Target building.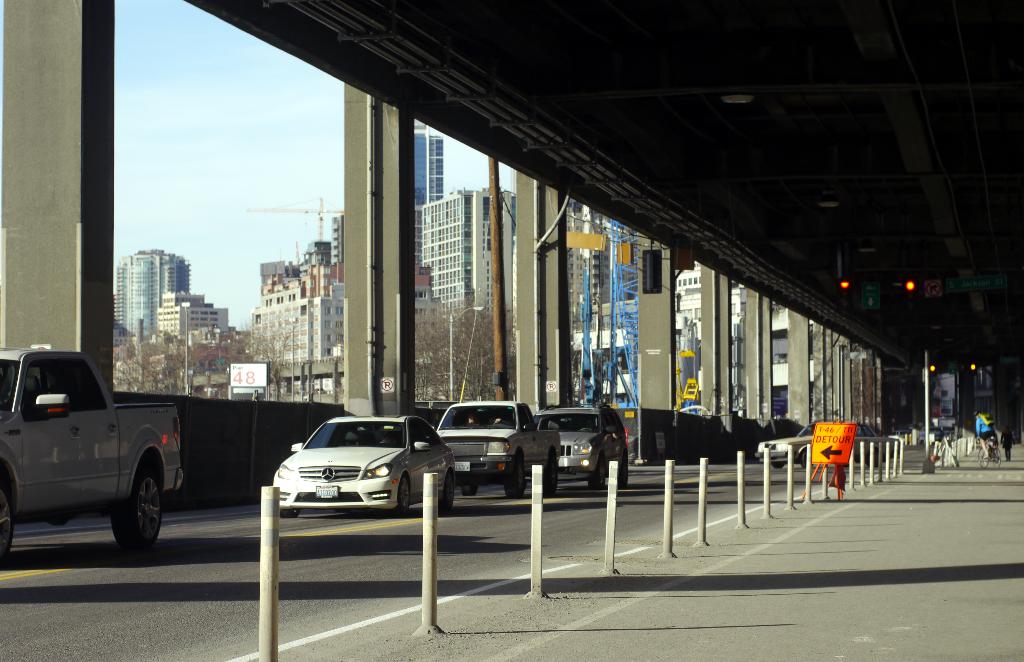
Target region: region(250, 234, 339, 398).
